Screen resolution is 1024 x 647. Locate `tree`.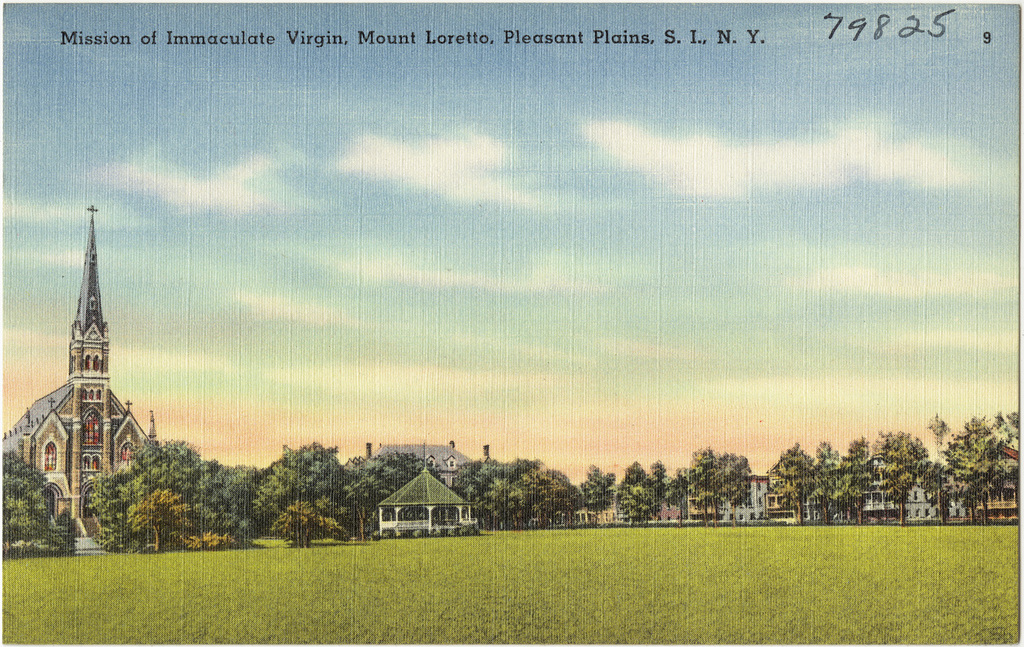
x1=81, y1=440, x2=251, y2=551.
